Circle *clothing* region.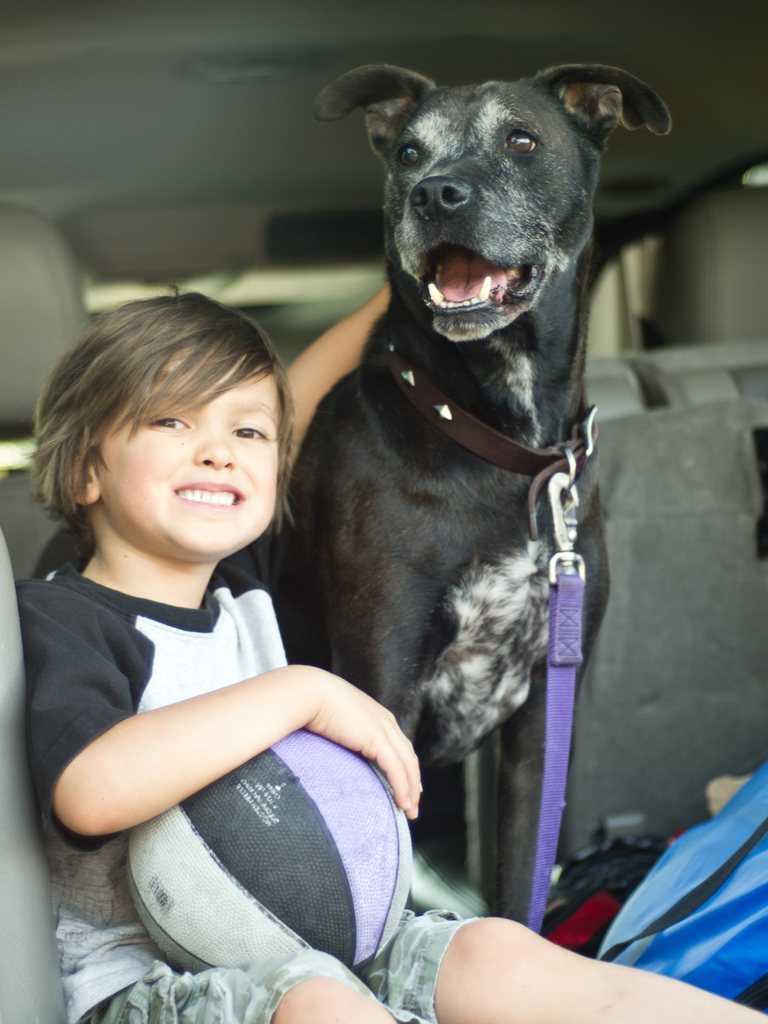
Region: 24/538/529/1023.
